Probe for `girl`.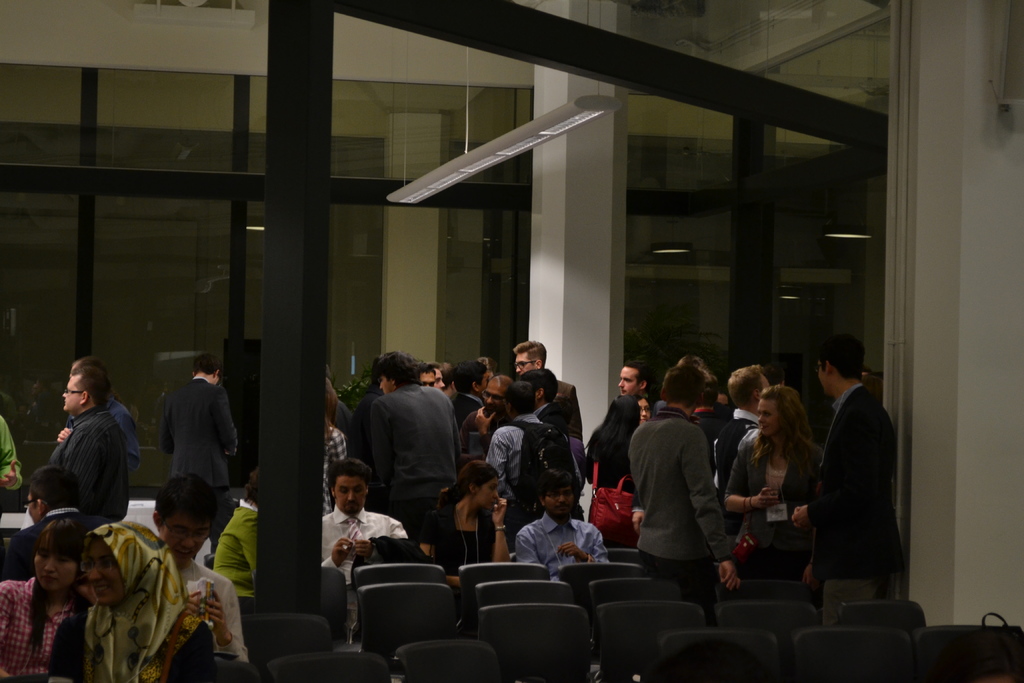
Probe result: (x1=61, y1=514, x2=225, y2=682).
